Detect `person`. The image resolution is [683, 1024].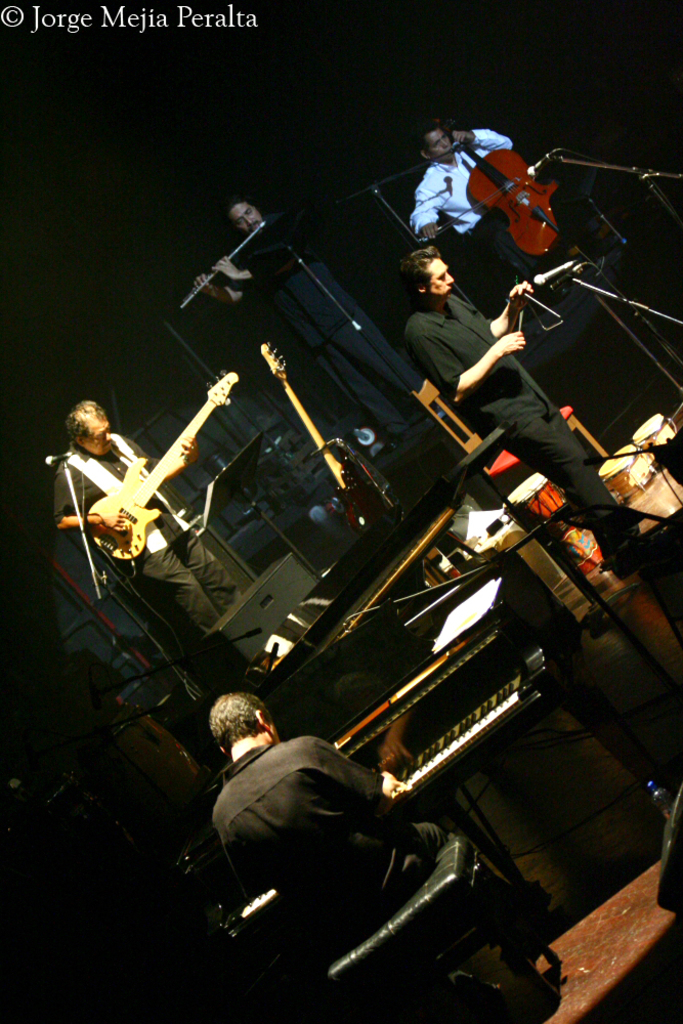
{"x1": 203, "y1": 696, "x2": 470, "y2": 931}.
